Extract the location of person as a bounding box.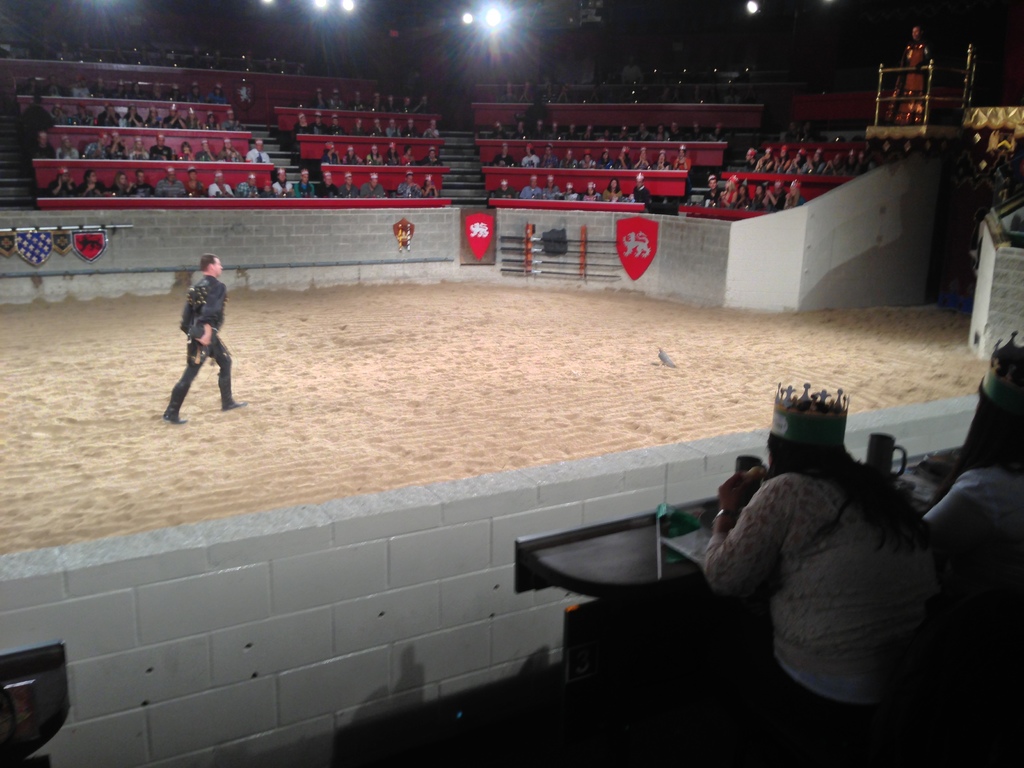
{"left": 492, "top": 145, "right": 699, "bottom": 166}.
